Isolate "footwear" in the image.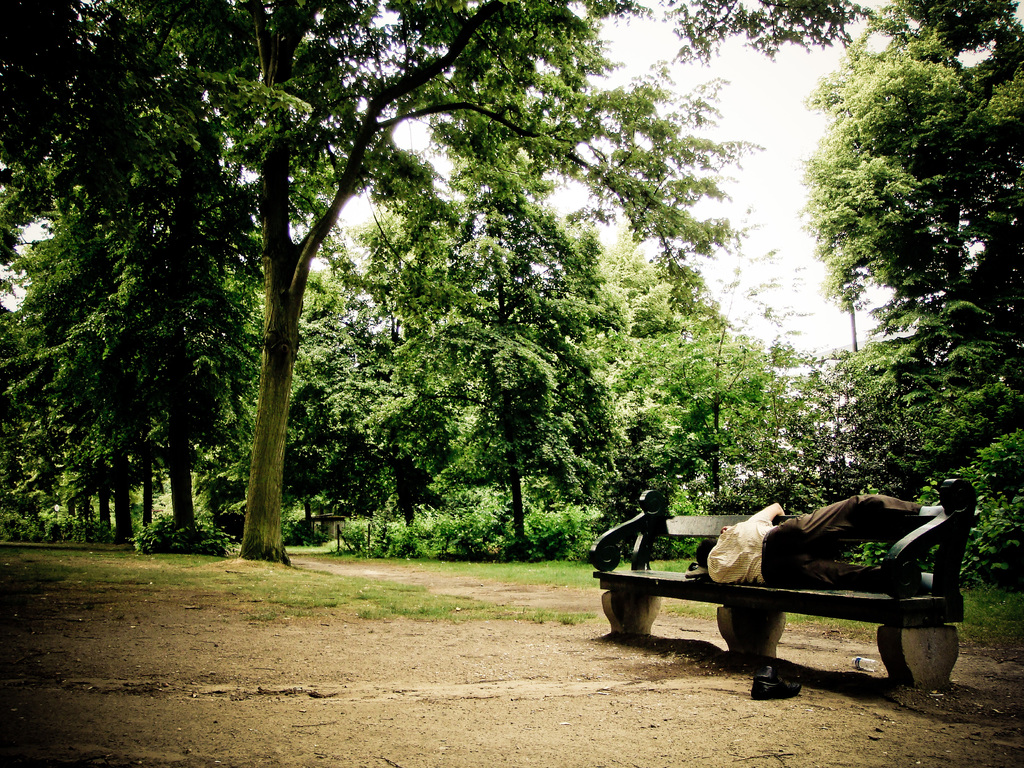
Isolated region: [left=970, top=506, right=984, bottom=529].
